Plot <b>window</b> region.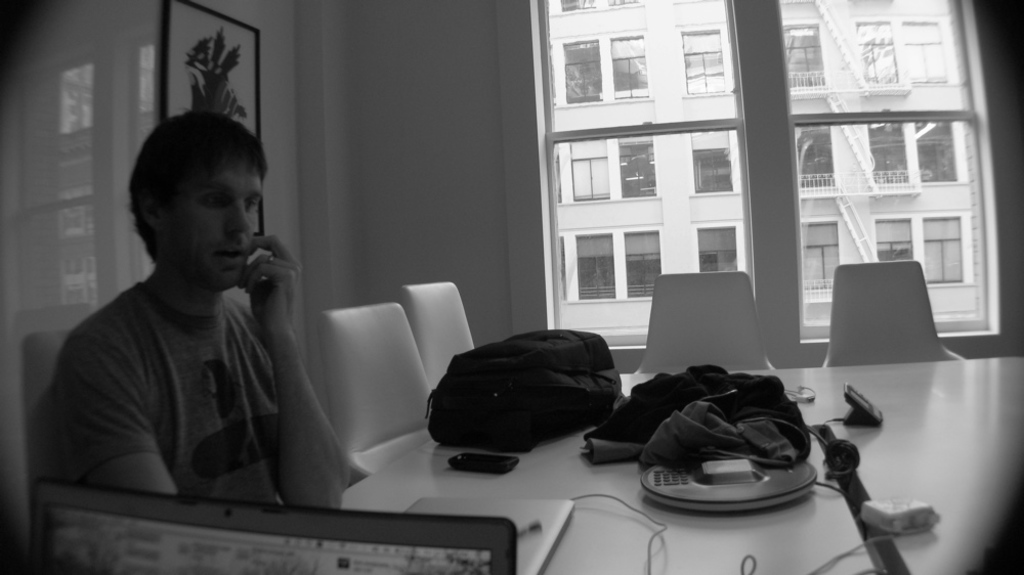
Plotted at x1=614, y1=137, x2=656, y2=206.
